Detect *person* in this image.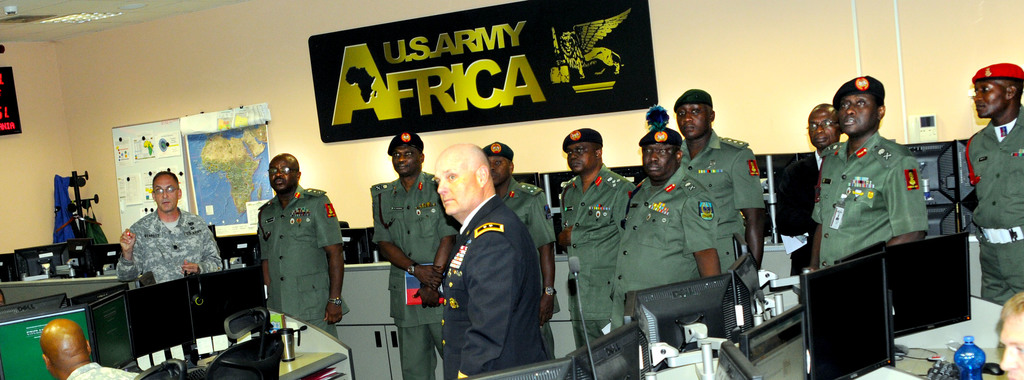
Detection: <region>247, 158, 334, 354</region>.
